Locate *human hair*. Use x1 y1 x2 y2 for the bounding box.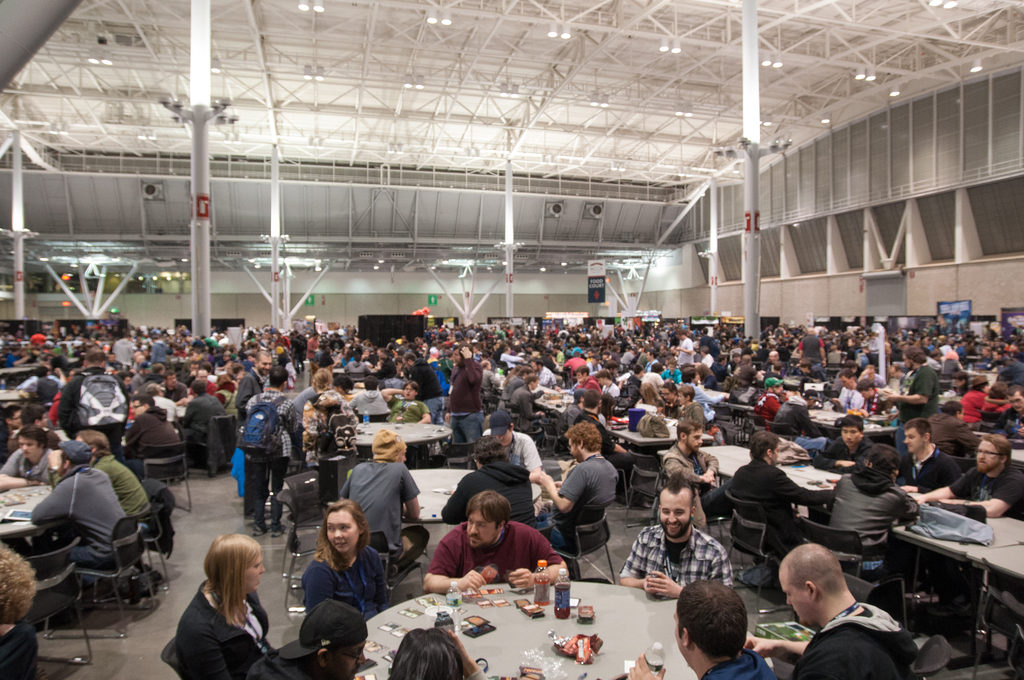
980 436 1014 464.
